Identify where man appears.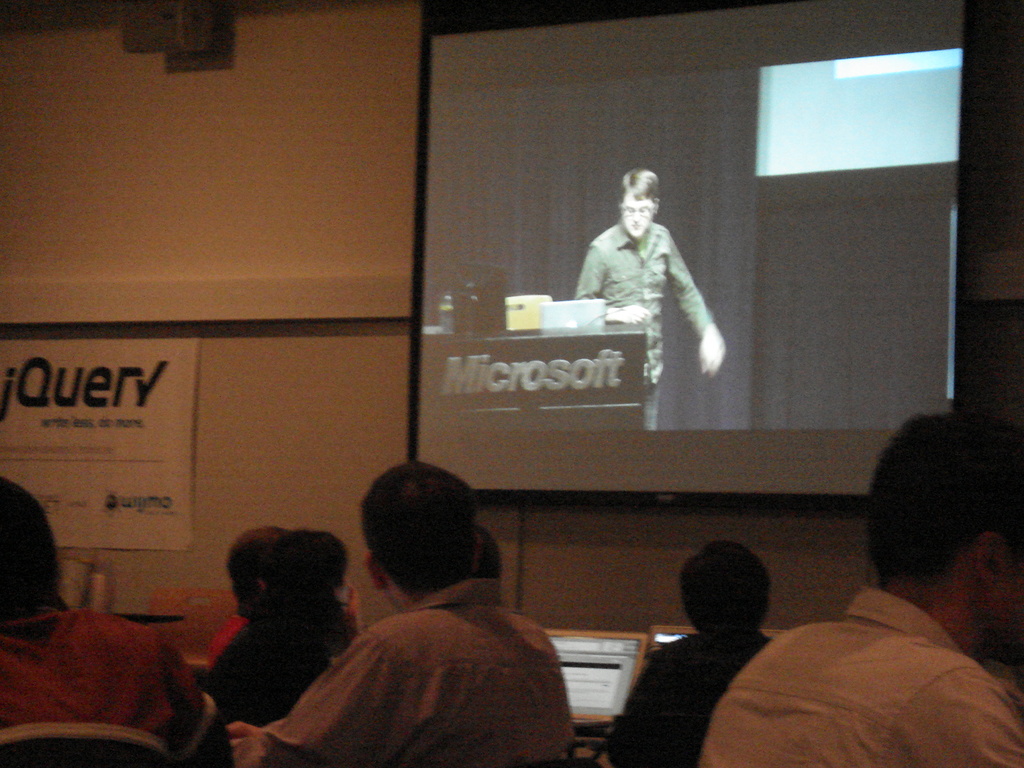
Appears at 219/524/305/662.
